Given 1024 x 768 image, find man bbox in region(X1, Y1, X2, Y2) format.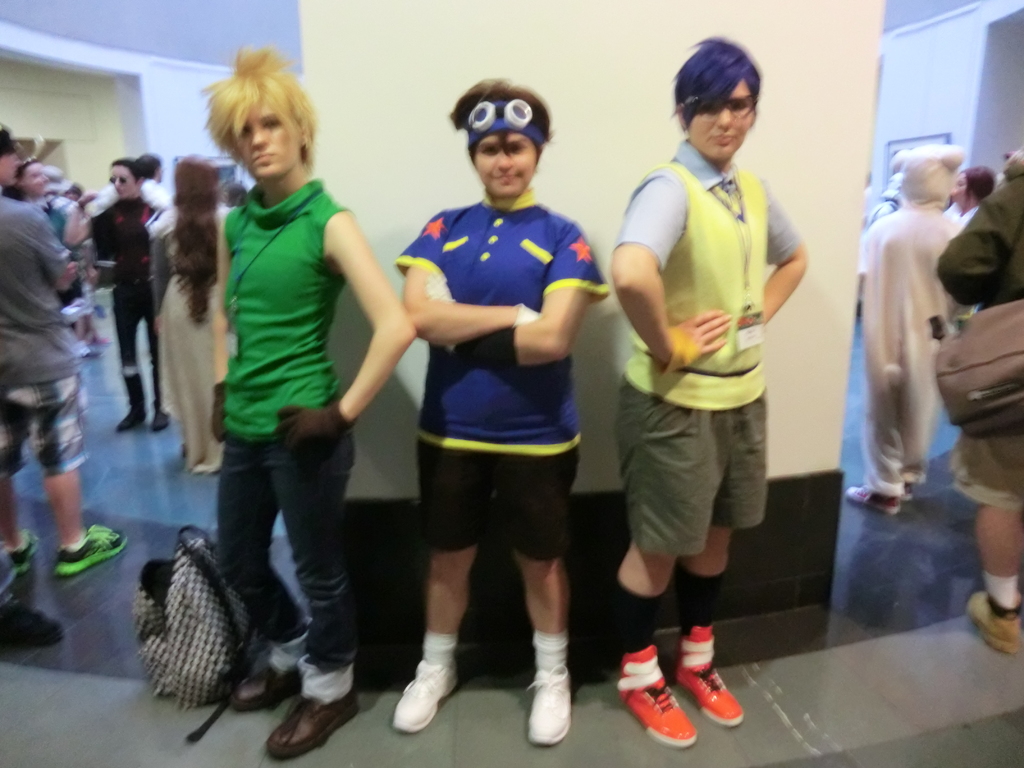
region(86, 157, 169, 429).
